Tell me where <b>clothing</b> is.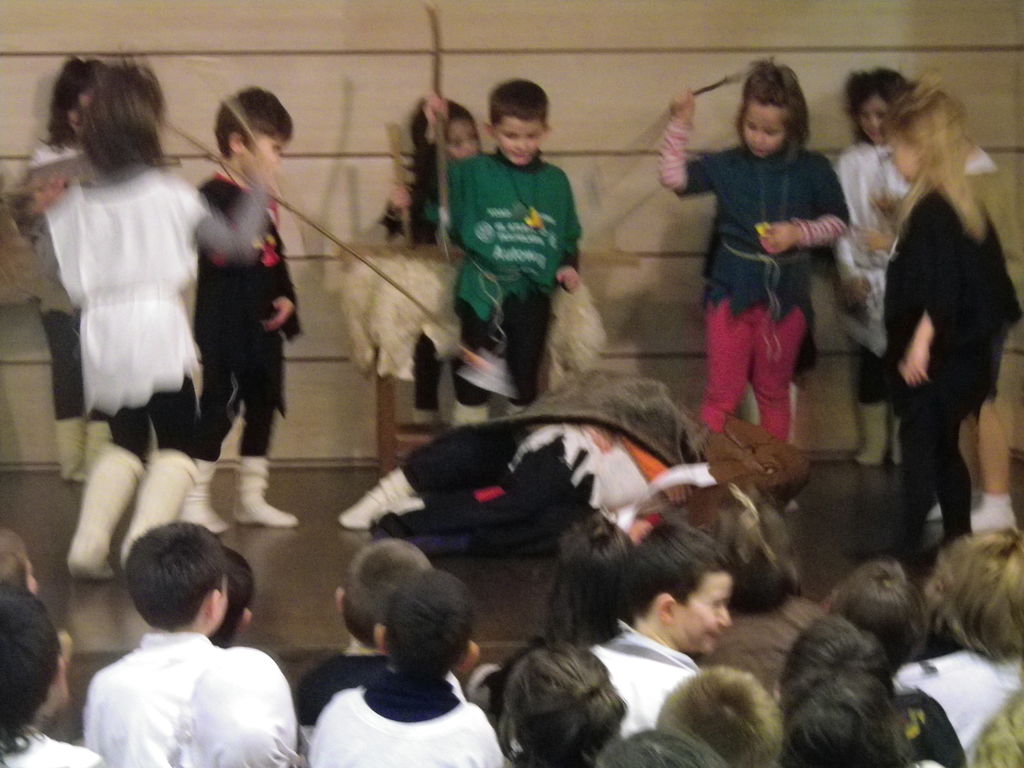
<b>clothing</b> is at [left=396, top=136, right=461, bottom=414].
